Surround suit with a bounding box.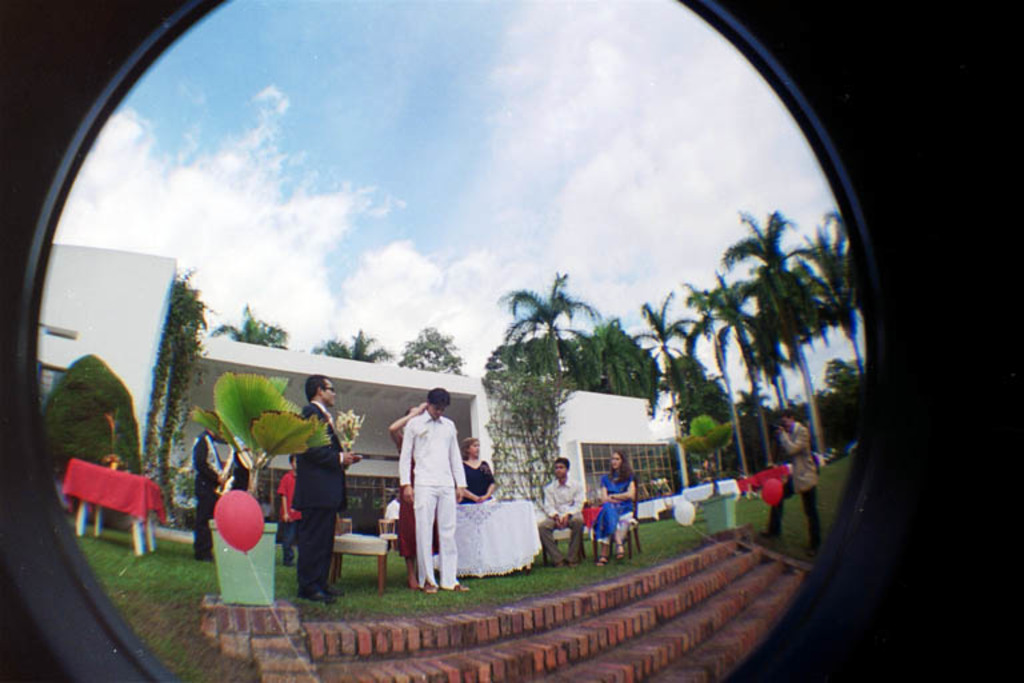
BBox(767, 422, 820, 544).
